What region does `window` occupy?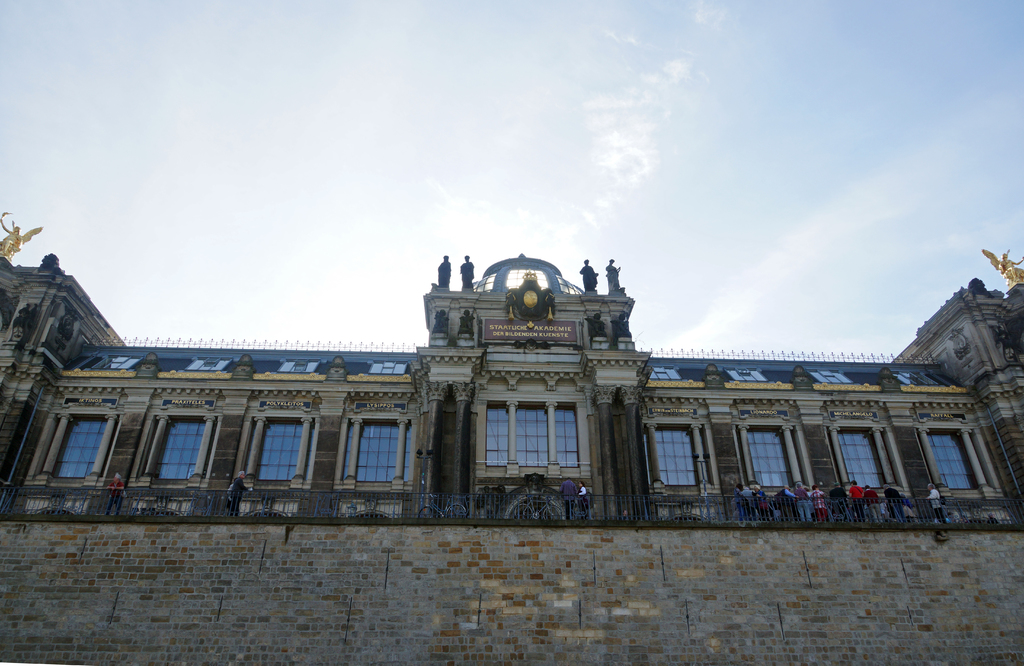
{"left": 648, "top": 423, "right": 709, "bottom": 493}.
